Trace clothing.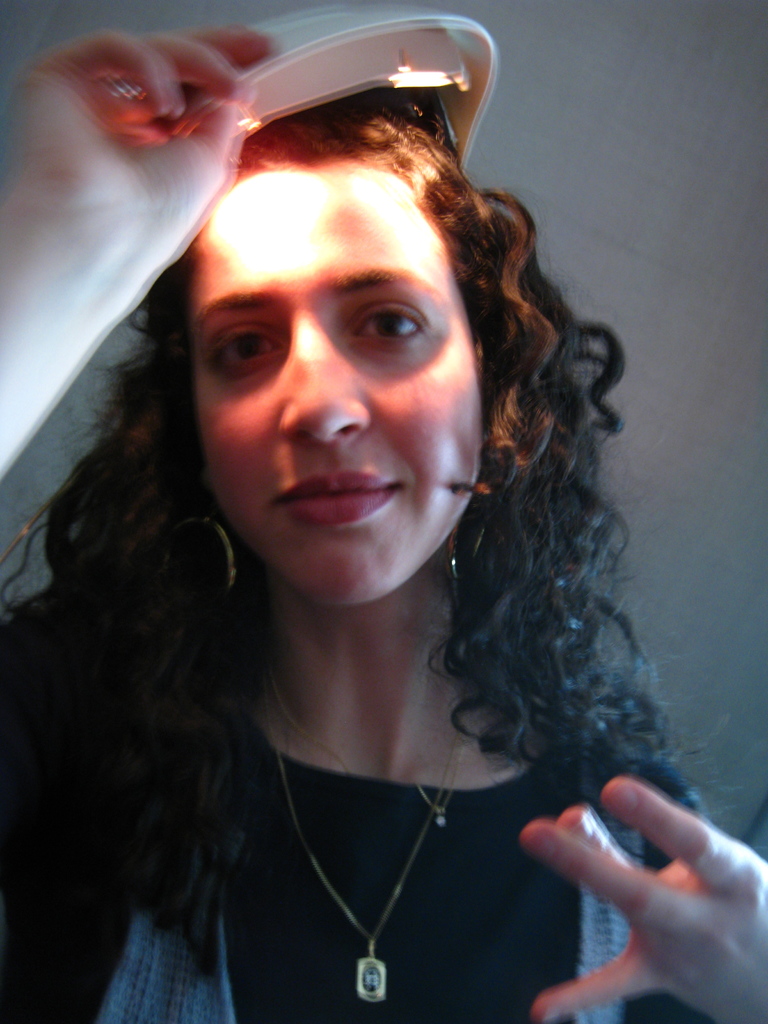
Traced to rect(0, 535, 767, 1023).
